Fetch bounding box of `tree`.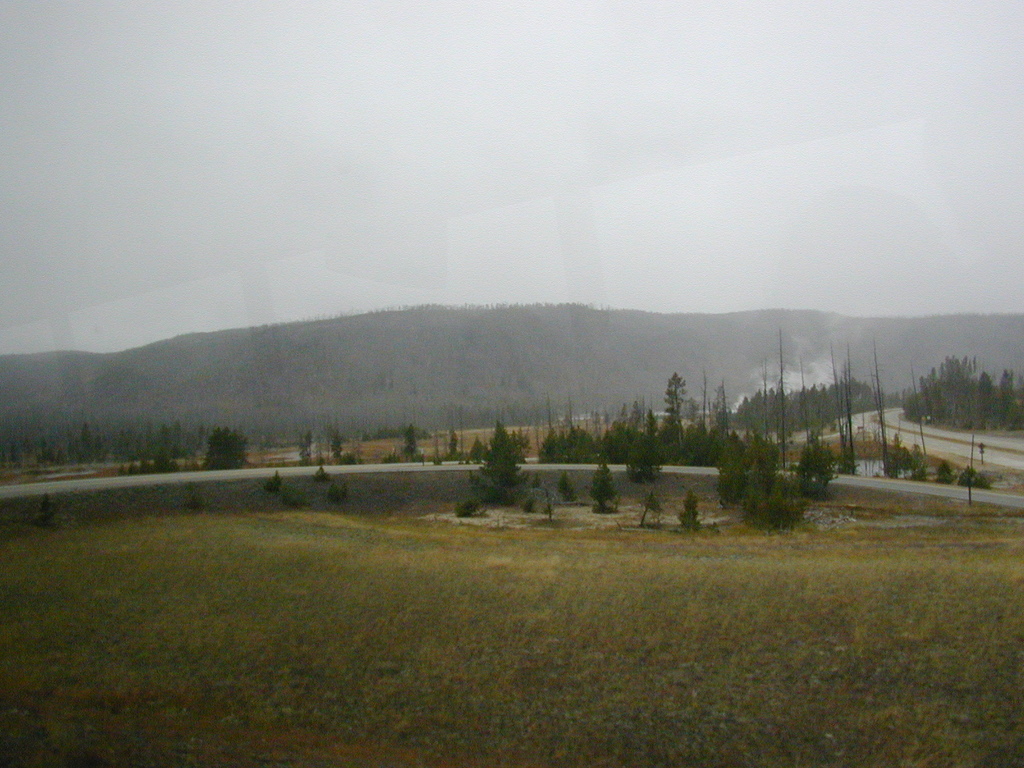
Bbox: left=199, top=434, right=250, bottom=461.
